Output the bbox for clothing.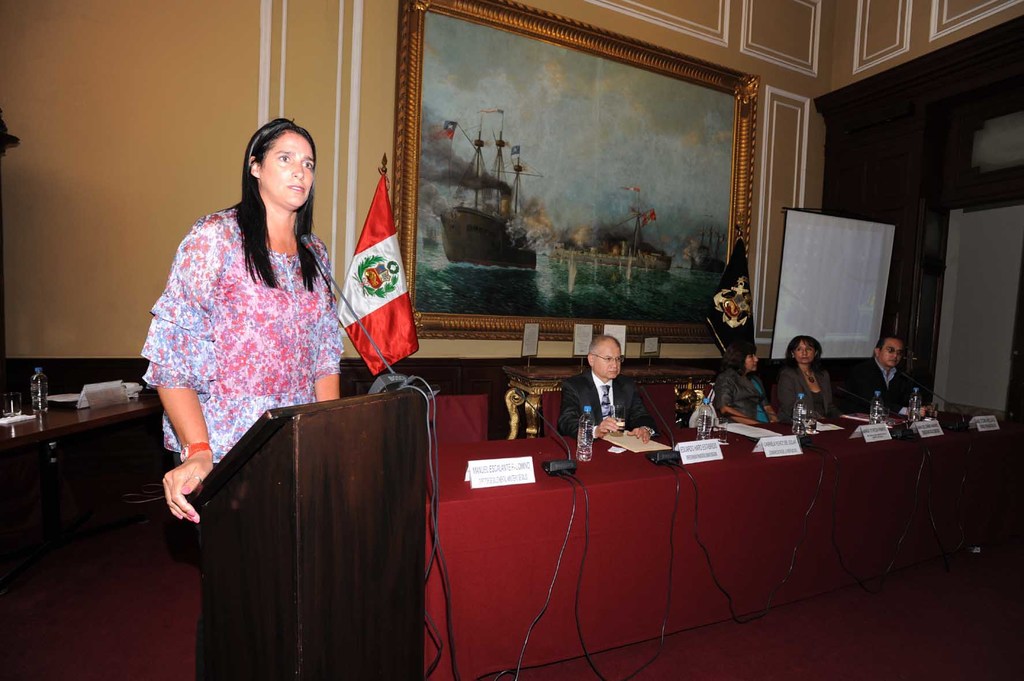
left=560, top=373, right=644, bottom=438.
